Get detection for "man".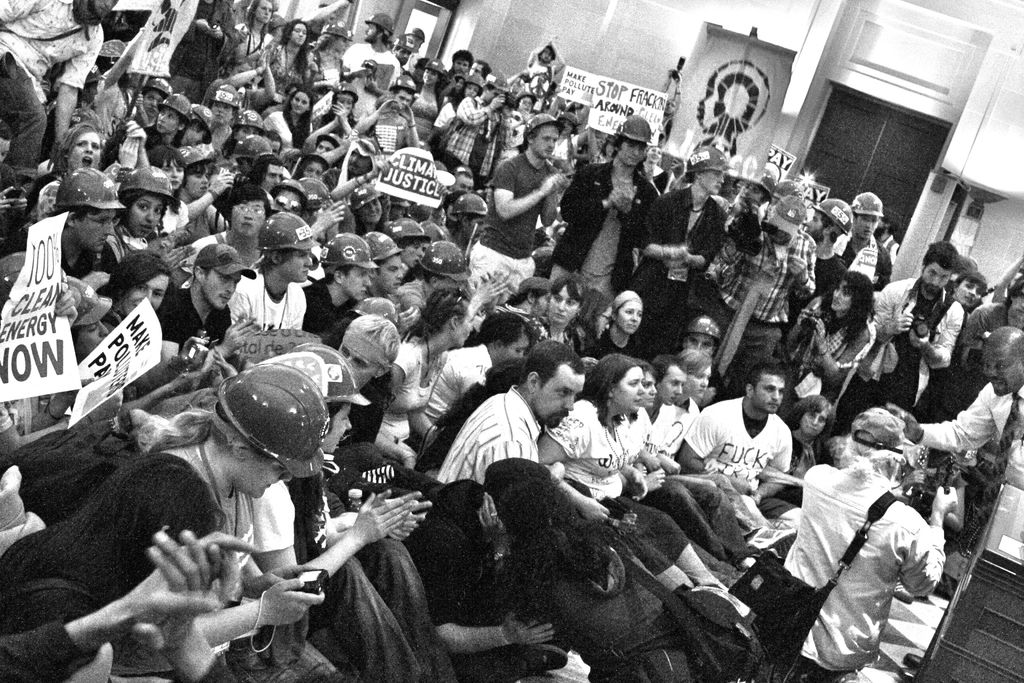
Detection: {"x1": 430, "y1": 336, "x2": 586, "y2": 483}.
